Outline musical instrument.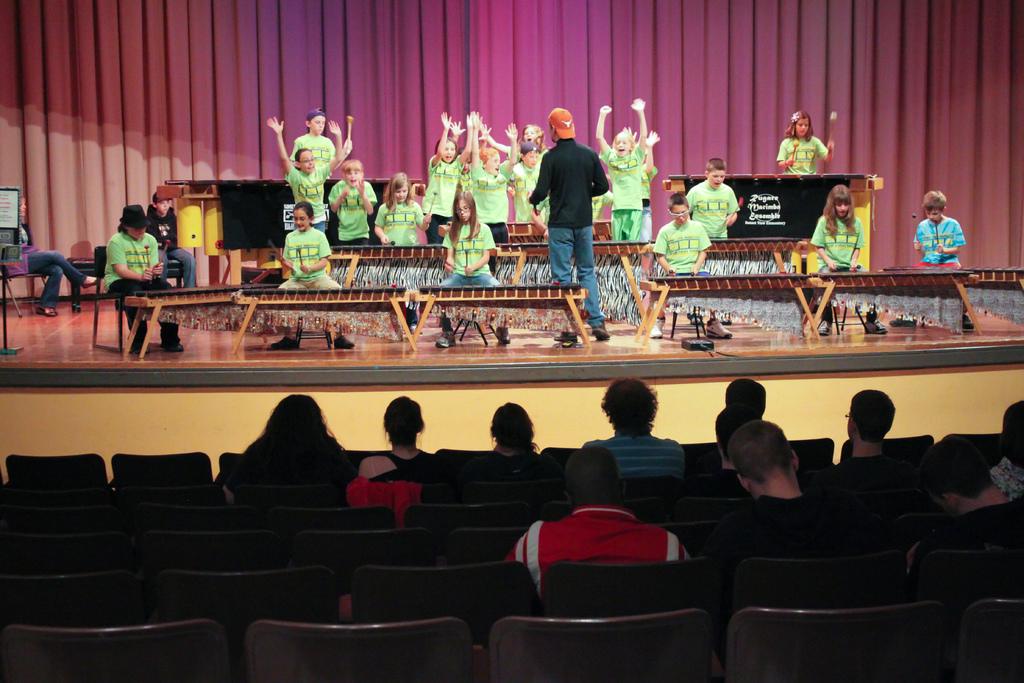
Outline: box(413, 279, 593, 313).
